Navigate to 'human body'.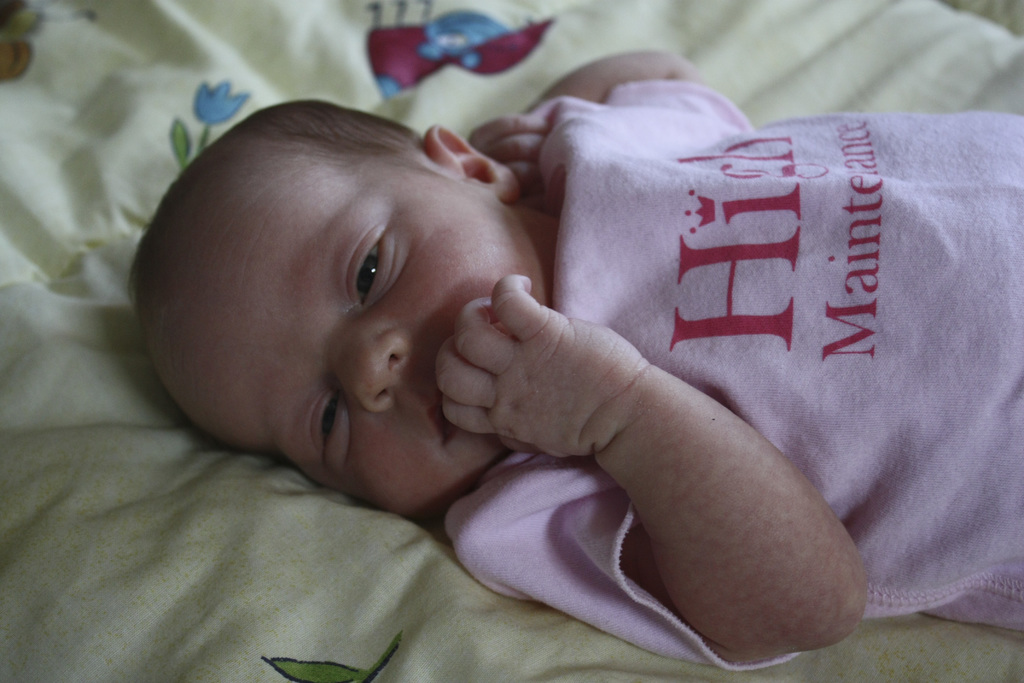
Navigation target: (83, 0, 965, 682).
